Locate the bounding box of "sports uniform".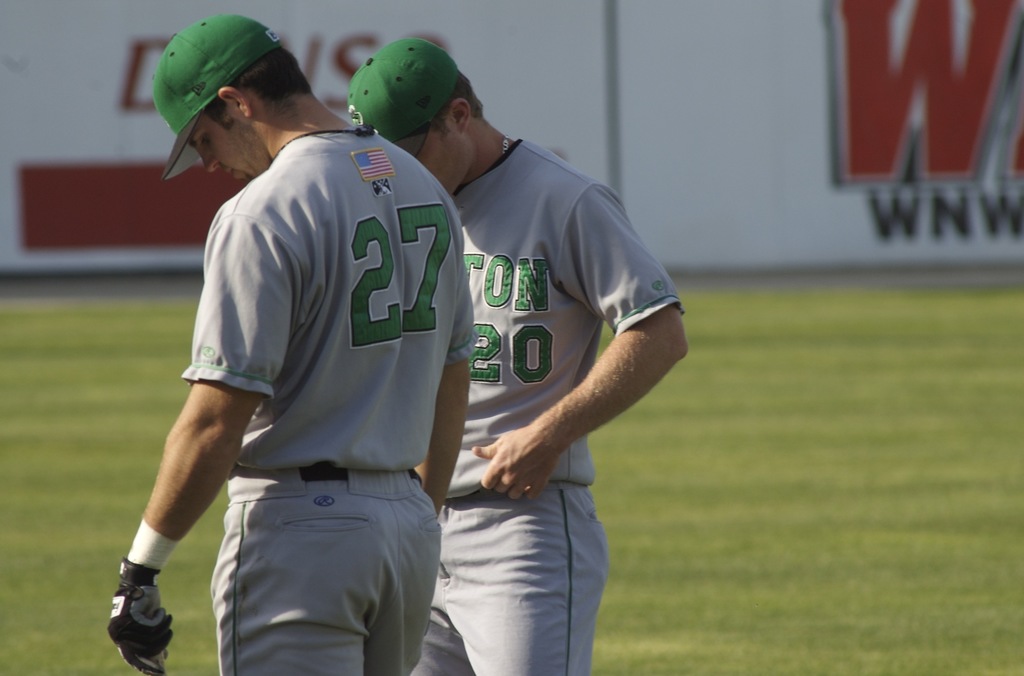
Bounding box: (x1=407, y1=133, x2=685, y2=675).
